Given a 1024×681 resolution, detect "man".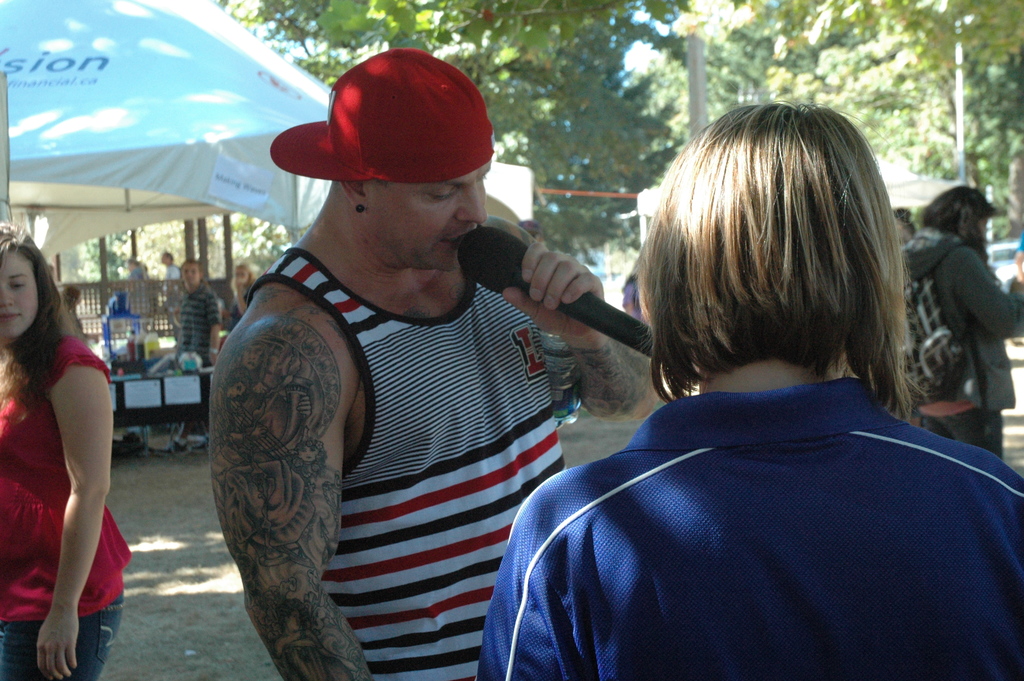
[left=892, top=184, right=1023, bottom=451].
